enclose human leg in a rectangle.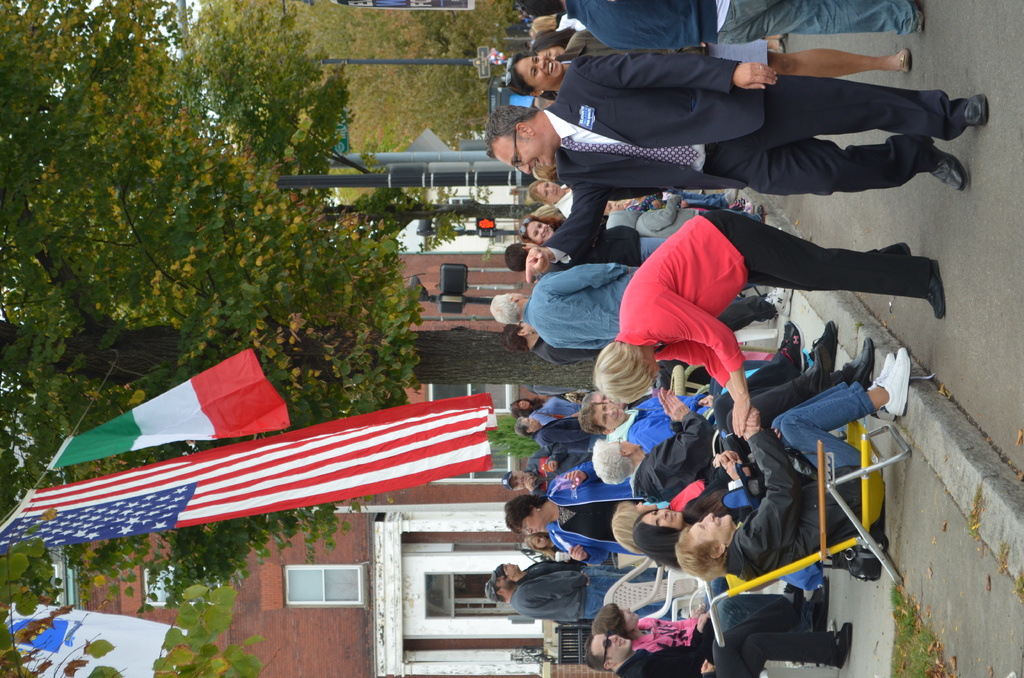
<region>740, 0, 934, 41</region>.
